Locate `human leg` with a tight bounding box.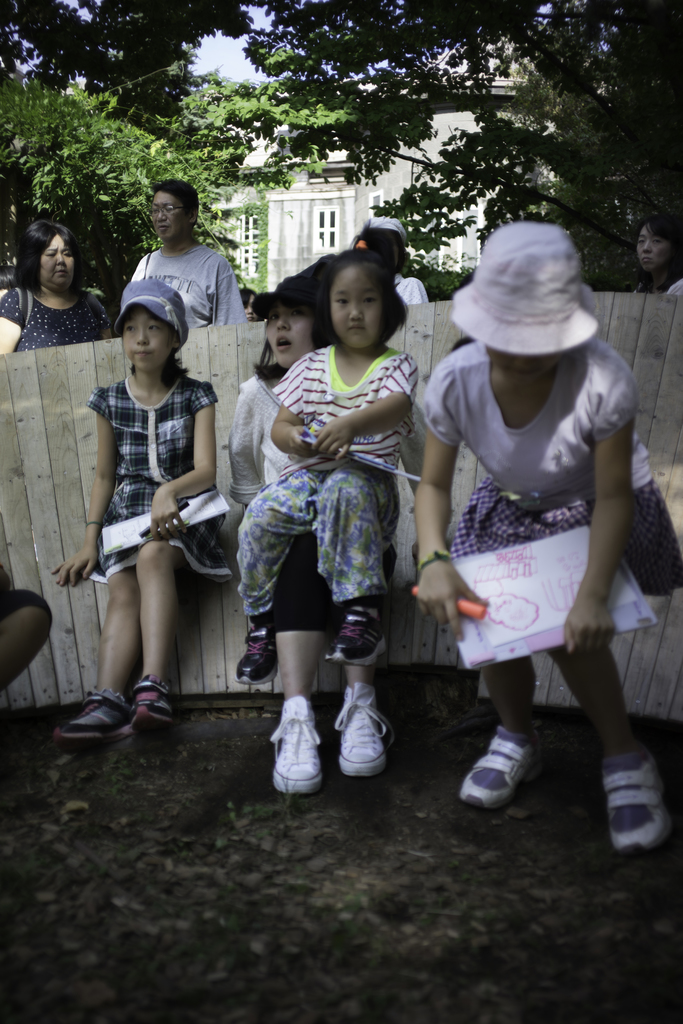
BBox(56, 580, 141, 735).
